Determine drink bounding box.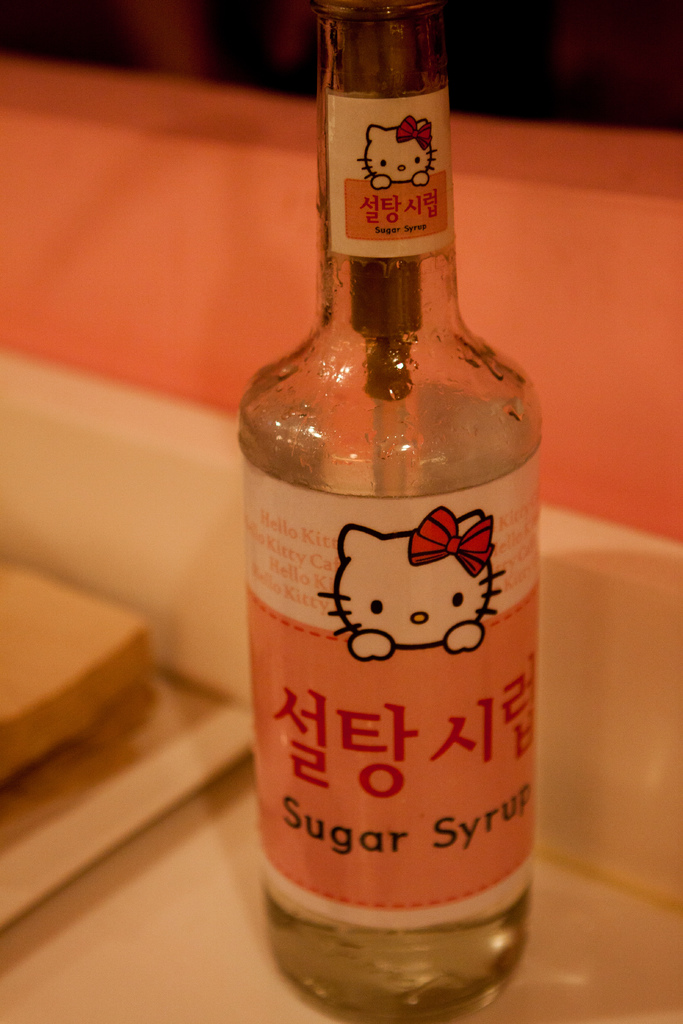
Determined: pyautogui.locateOnScreen(266, 875, 534, 1020).
